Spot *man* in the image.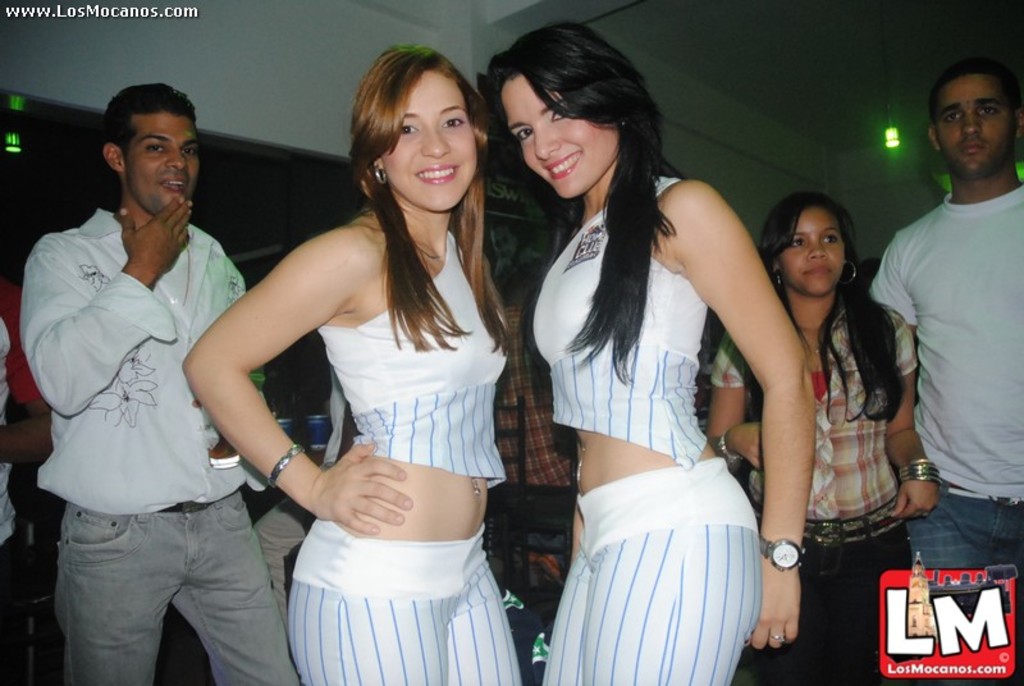
*man* found at box(19, 84, 303, 685).
